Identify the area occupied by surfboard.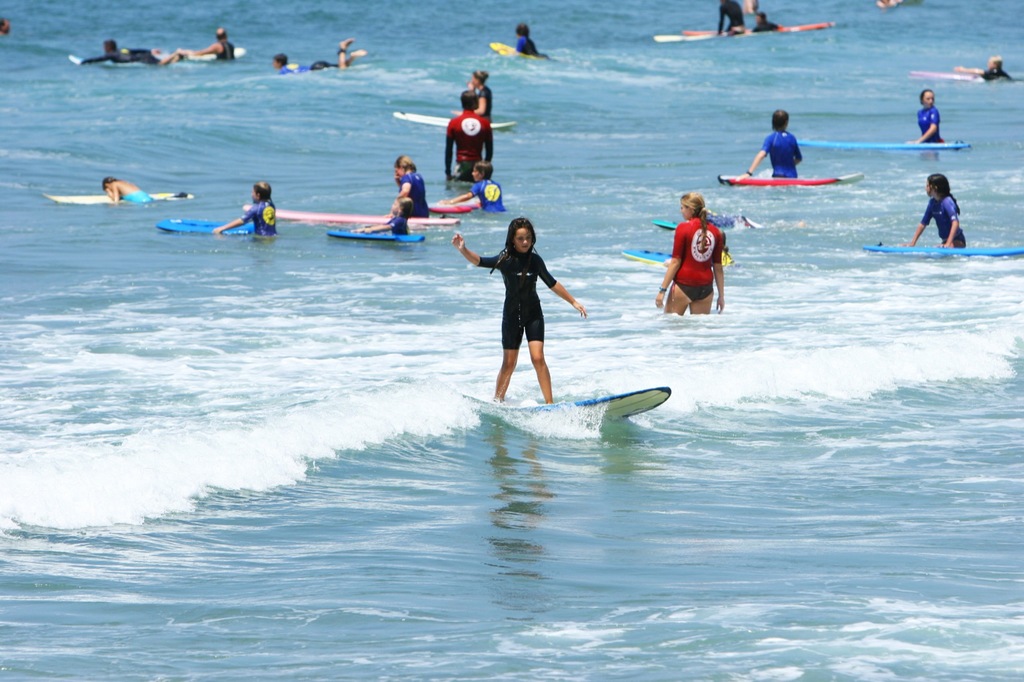
Area: detection(468, 385, 668, 425).
